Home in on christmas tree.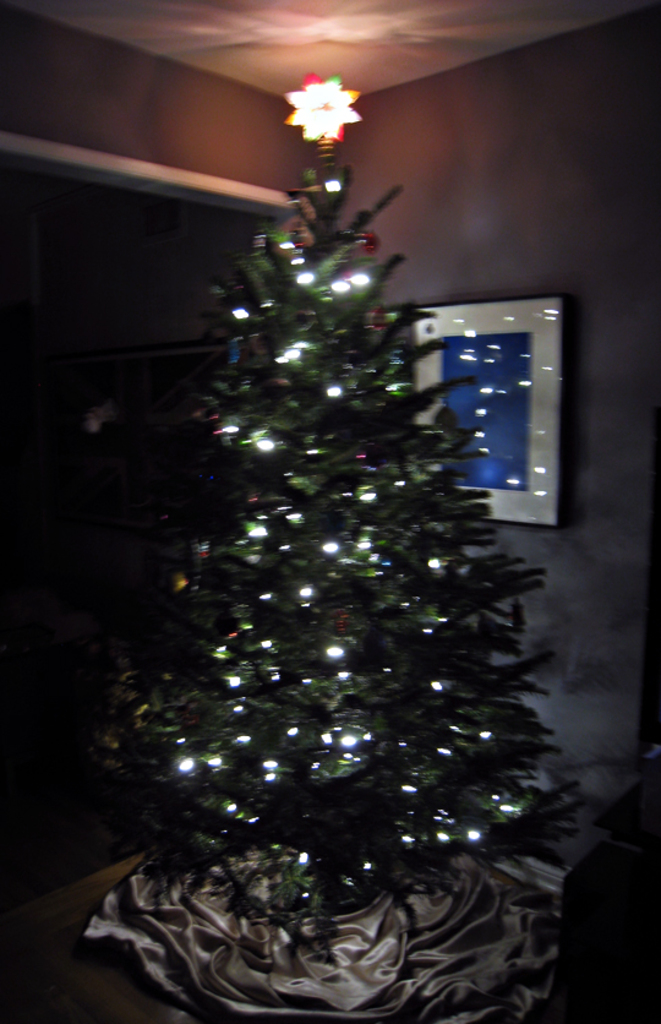
Homed in at (87,72,588,944).
